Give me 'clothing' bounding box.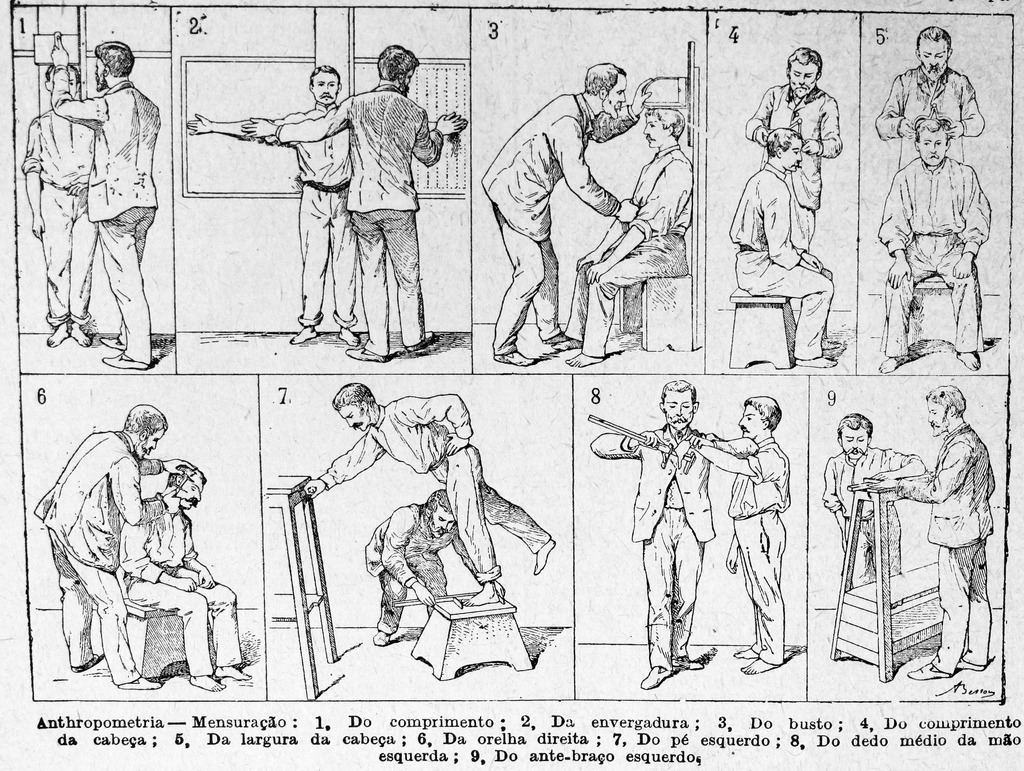
left=316, top=387, right=548, bottom=590.
